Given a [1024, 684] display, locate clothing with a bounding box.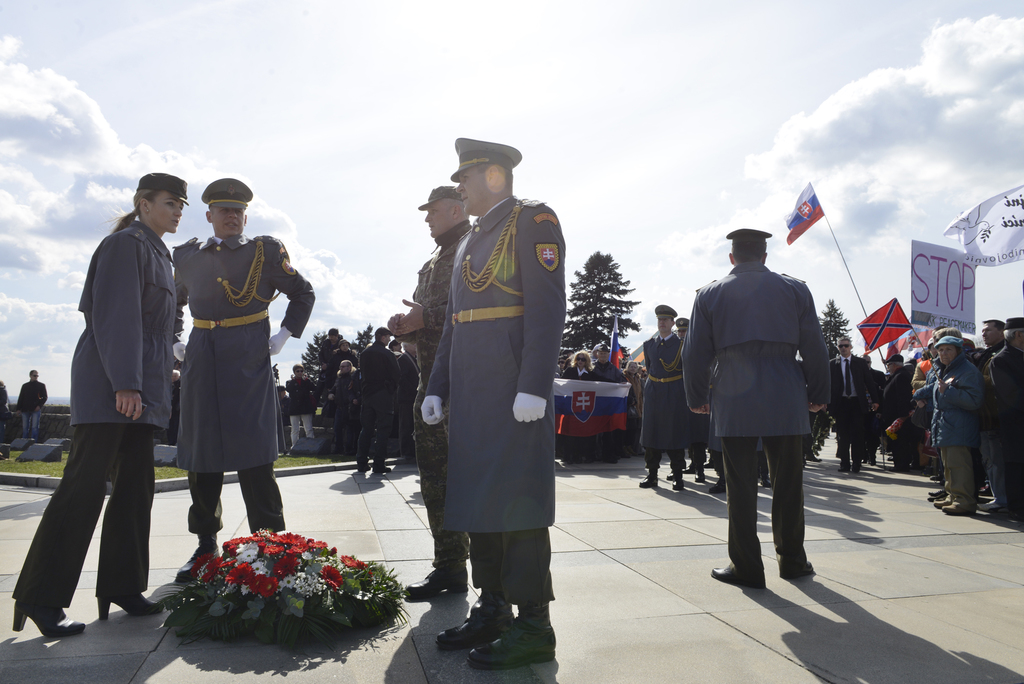
Located: box=[13, 379, 47, 435].
